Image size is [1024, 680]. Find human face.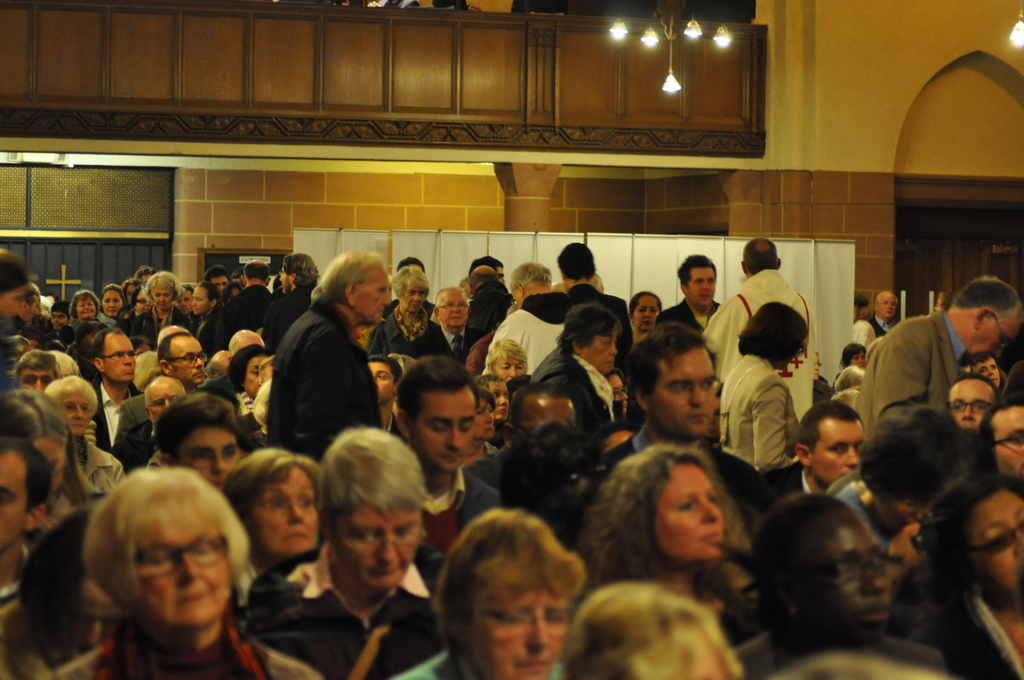
(x1=4, y1=280, x2=28, y2=316).
